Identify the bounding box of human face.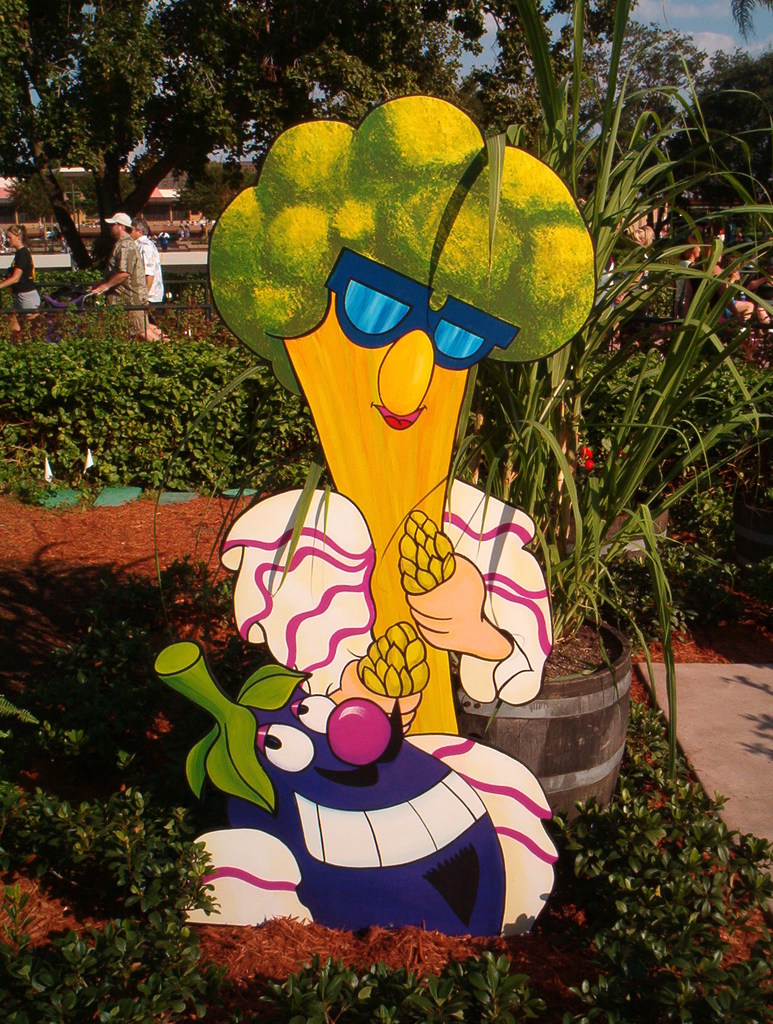
{"x1": 108, "y1": 224, "x2": 120, "y2": 237}.
